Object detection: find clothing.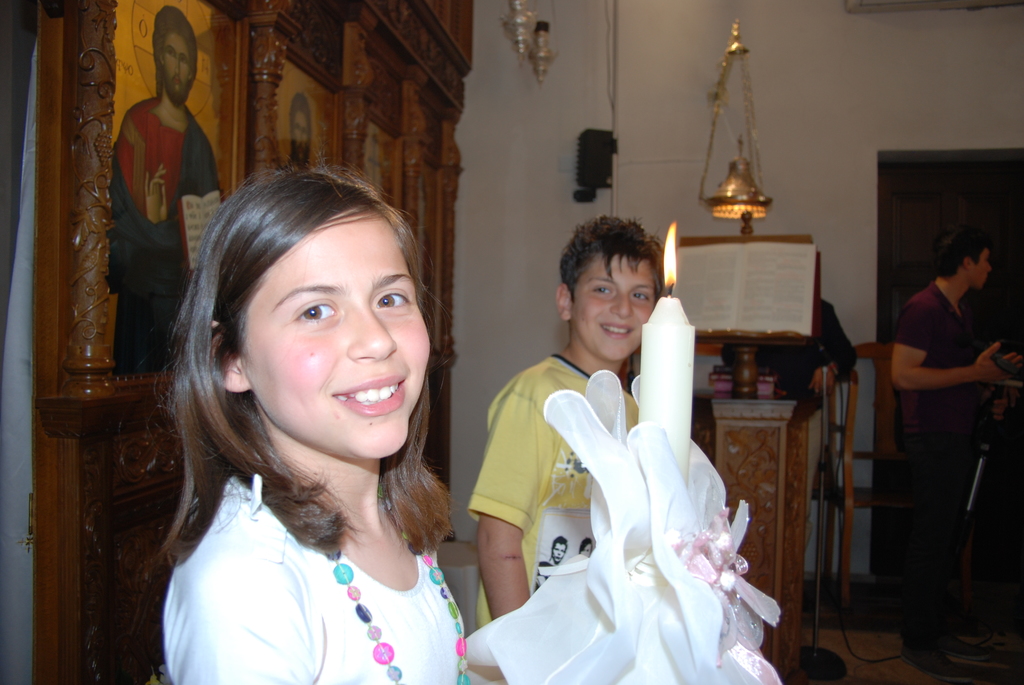
(159,468,468,684).
